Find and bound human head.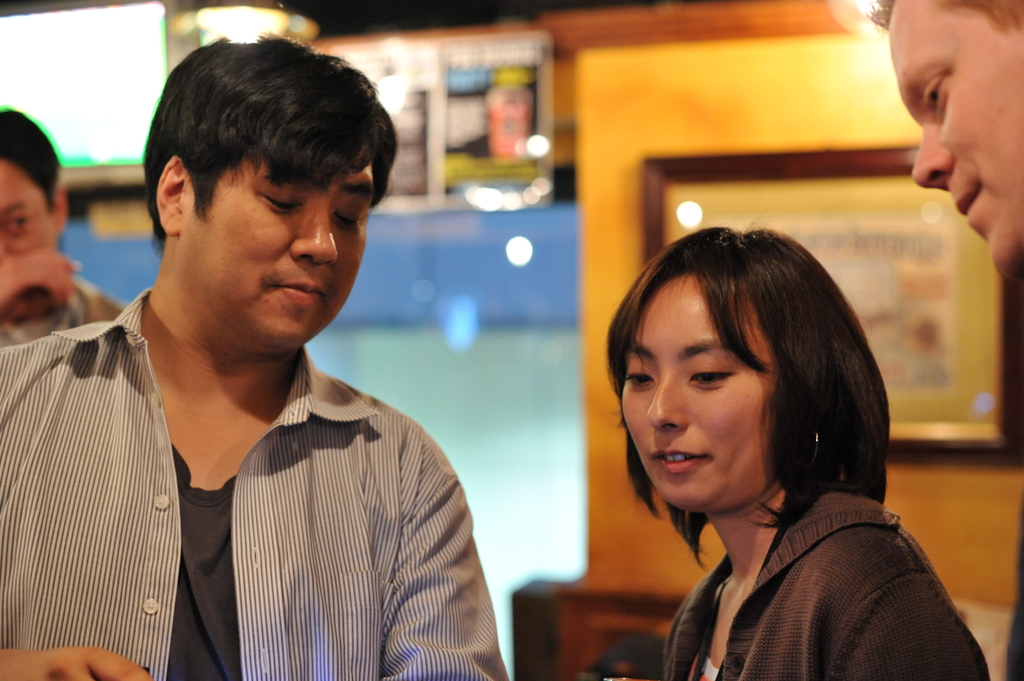
Bound: select_region(0, 110, 68, 316).
